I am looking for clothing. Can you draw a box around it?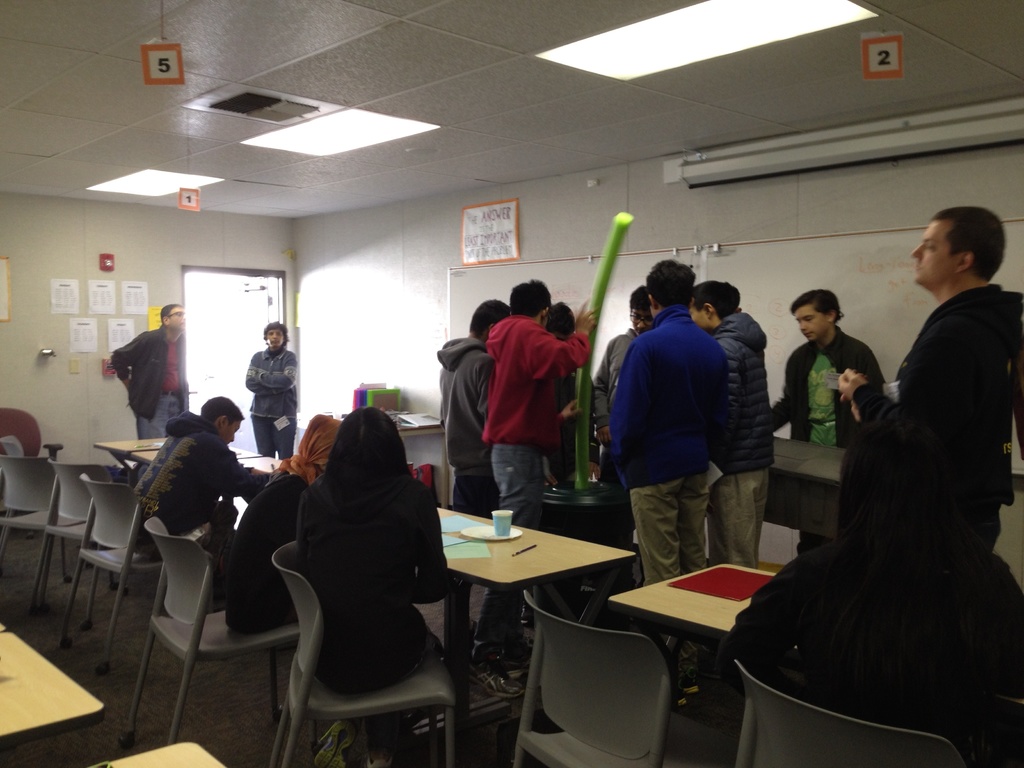
Sure, the bounding box is locate(287, 408, 449, 672).
